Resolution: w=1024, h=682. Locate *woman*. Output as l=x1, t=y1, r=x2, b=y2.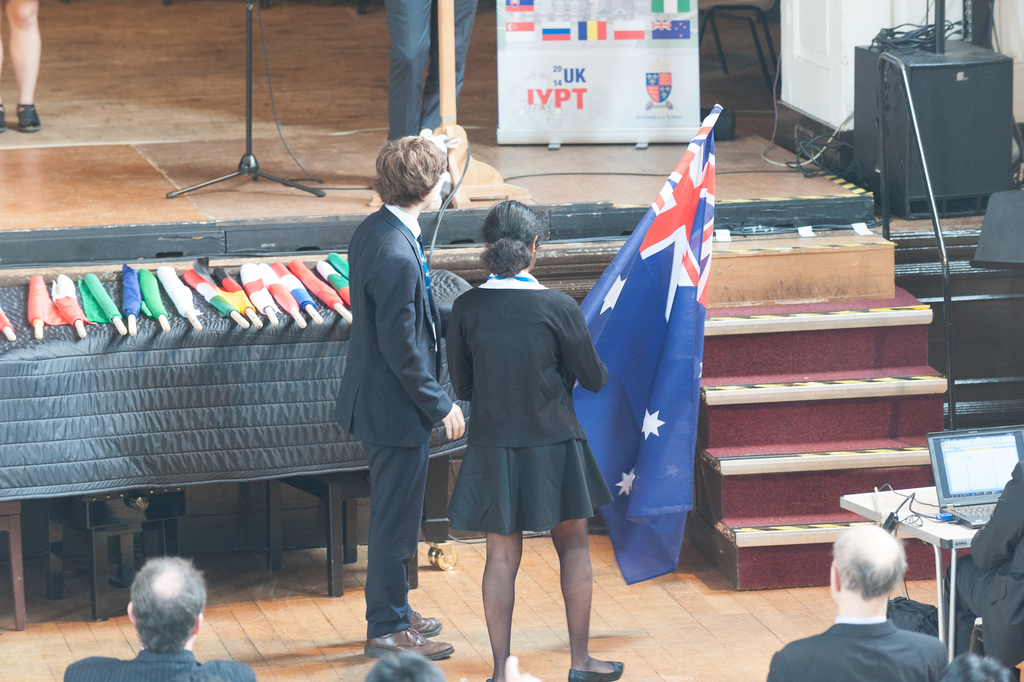
l=442, t=219, r=615, b=647.
